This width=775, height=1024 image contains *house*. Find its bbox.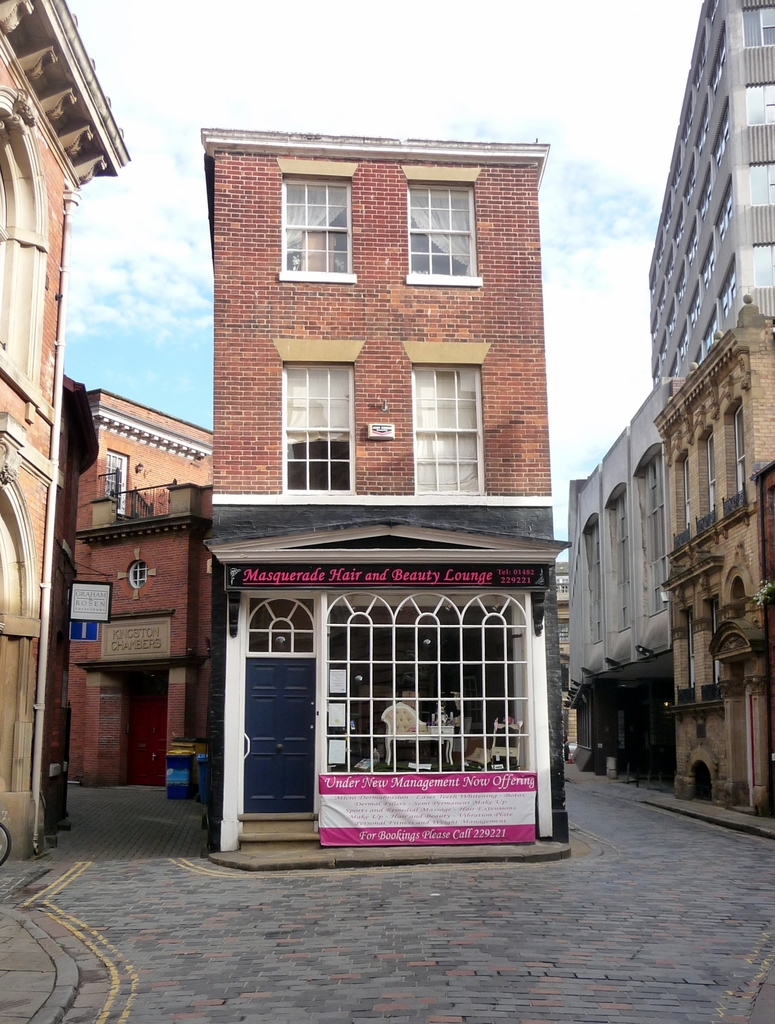
bbox=(565, 395, 670, 801).
